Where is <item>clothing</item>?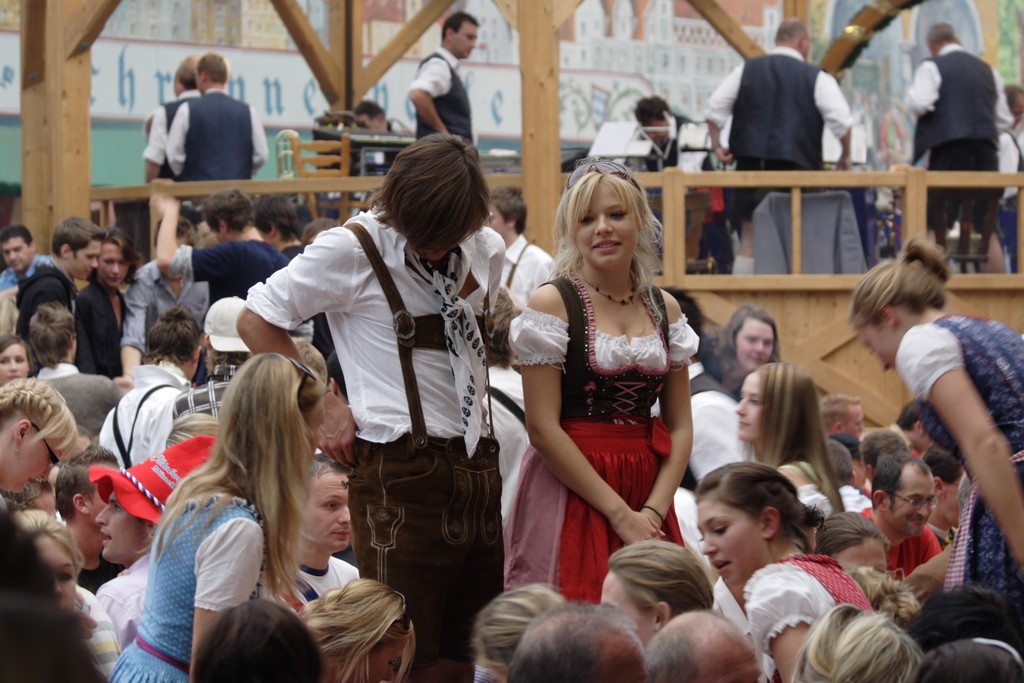
box=[739, 548, 876, 667].
